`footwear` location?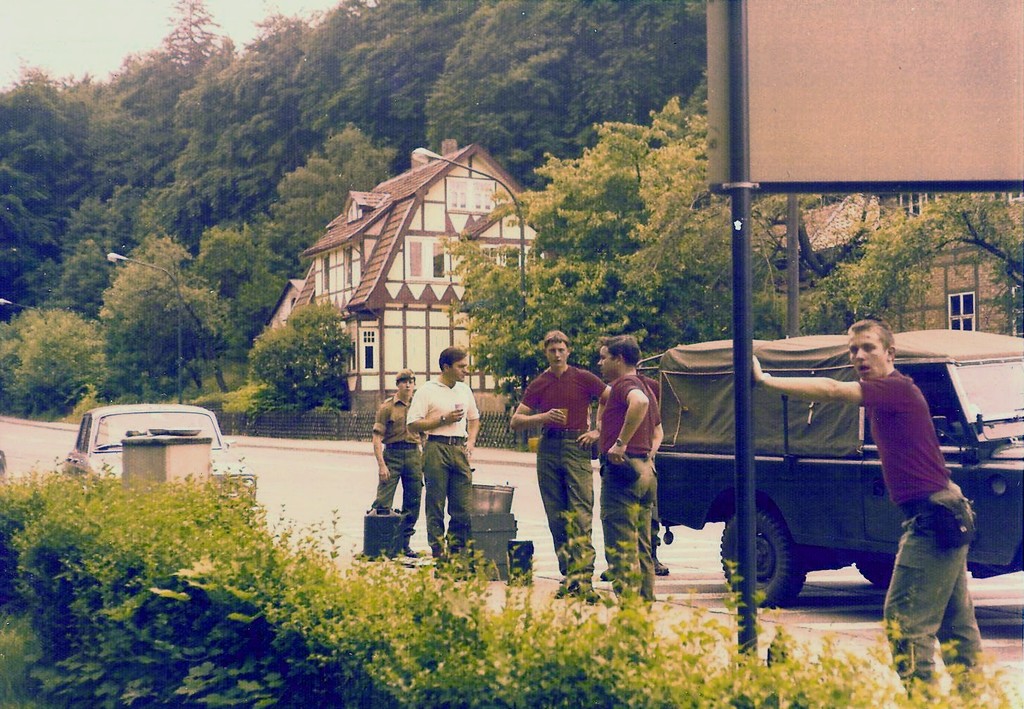
428:544:456:565
